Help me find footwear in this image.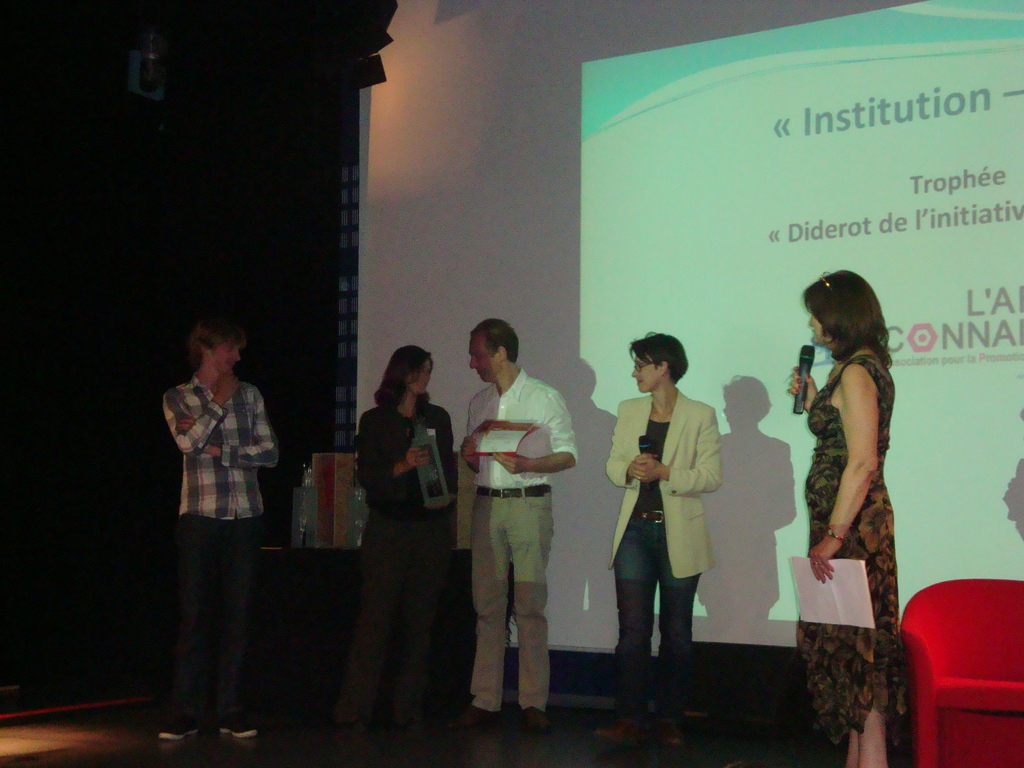
Found it: x1=518 y1=706 x2=550 y2=737.
